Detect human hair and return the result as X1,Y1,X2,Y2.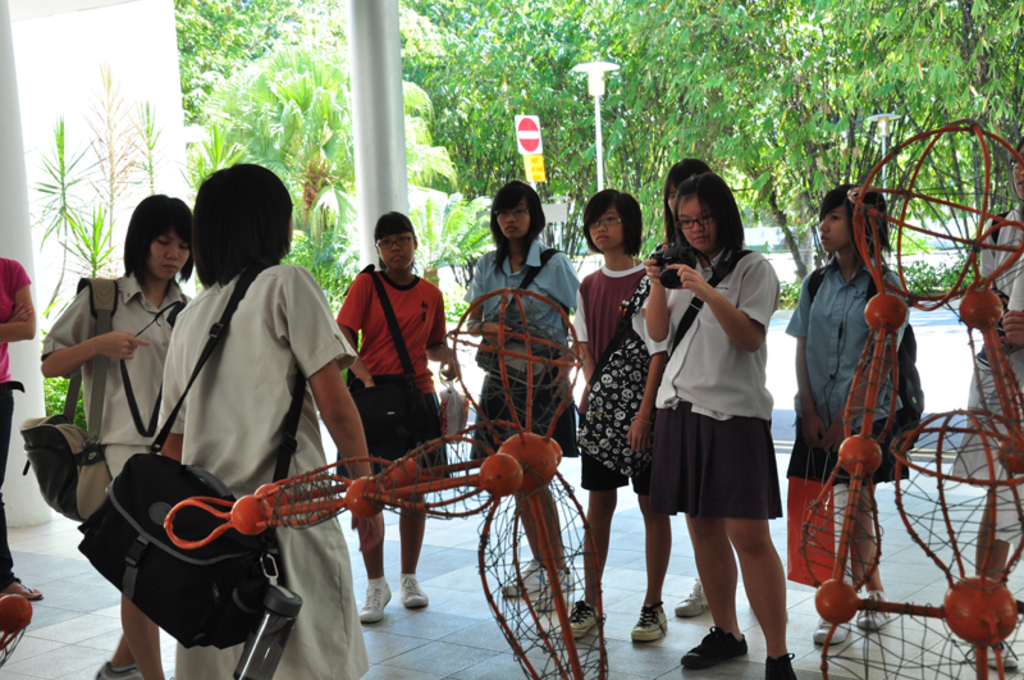
818,183,892,269.
